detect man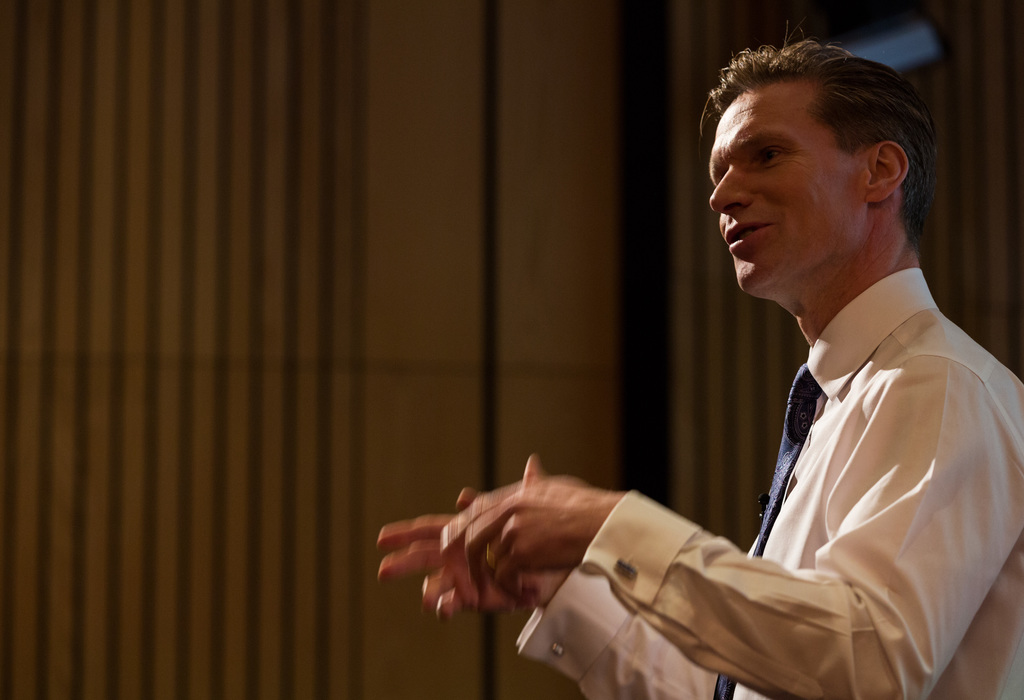
<region>564, 67, 1003, 683</region>
